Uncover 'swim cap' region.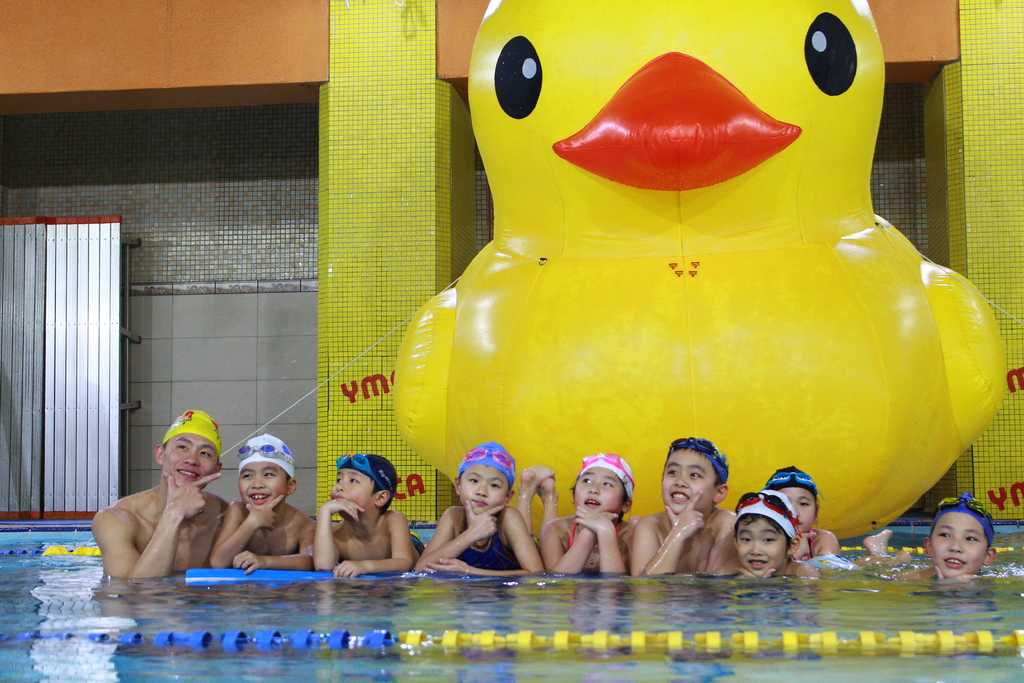
Uncovered: left=236, top=433, right=296, bottom=483.
